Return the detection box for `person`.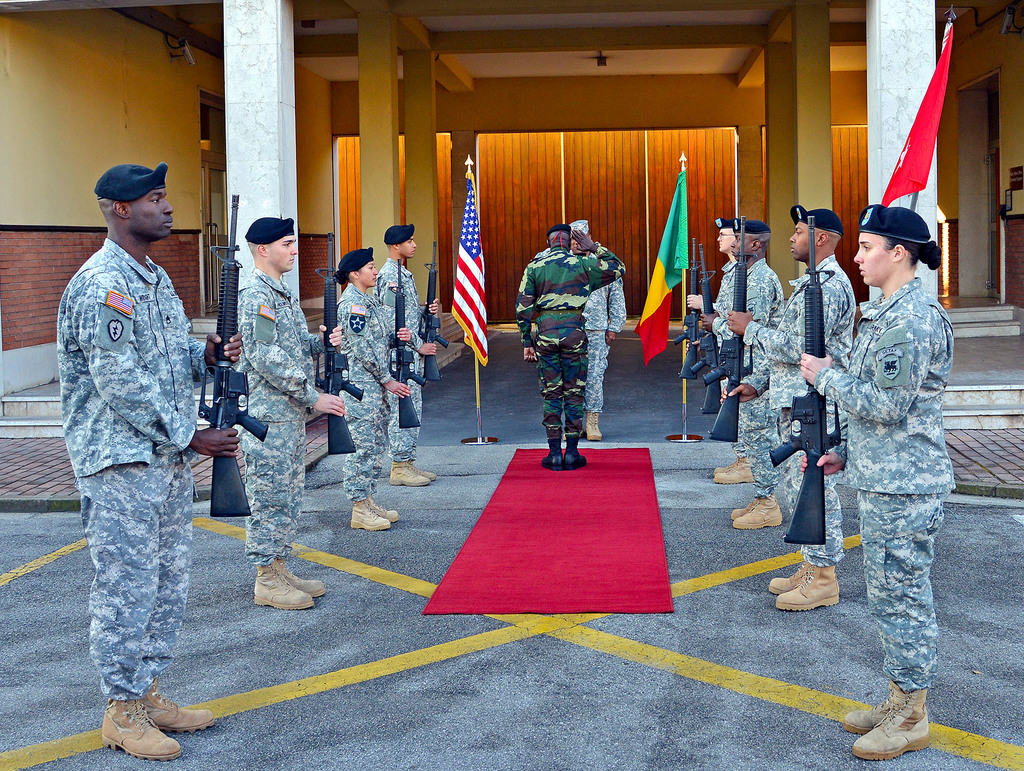
[707, 222, 753, 429].
